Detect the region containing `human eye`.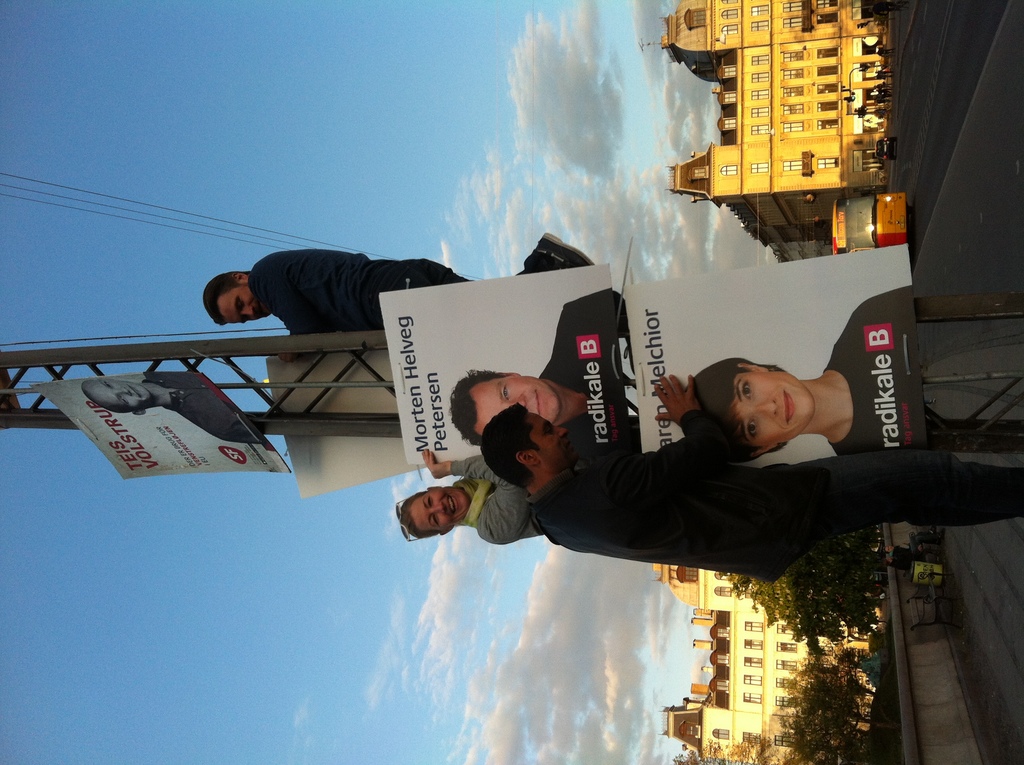
<box>738,377,756,403</box>.
